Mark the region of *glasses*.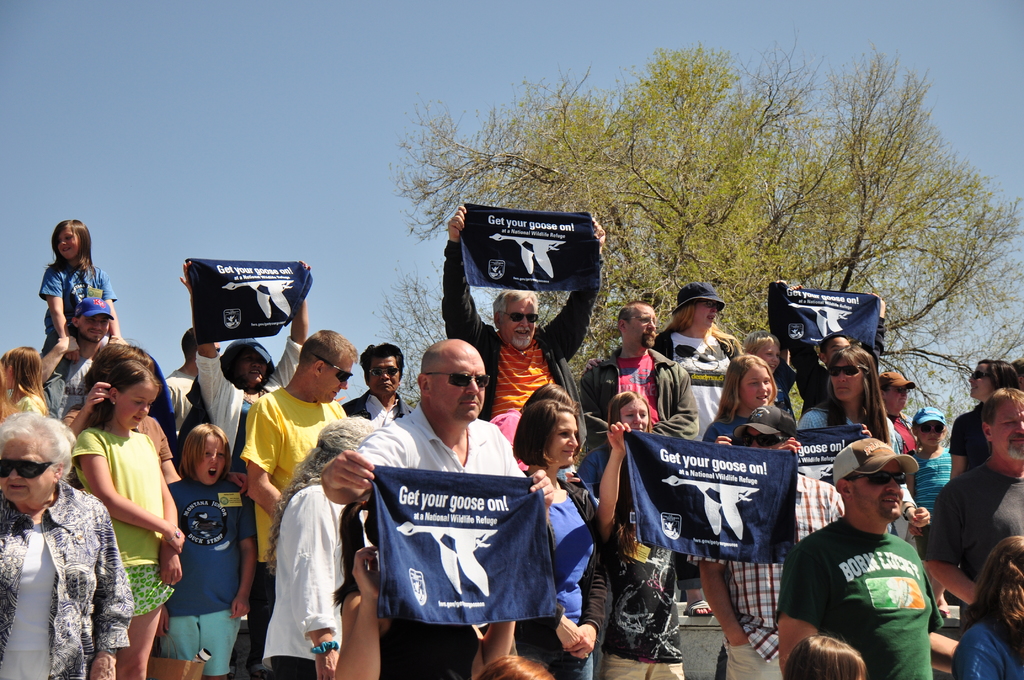
Region: l=850, t=465, r=912, b=491.
